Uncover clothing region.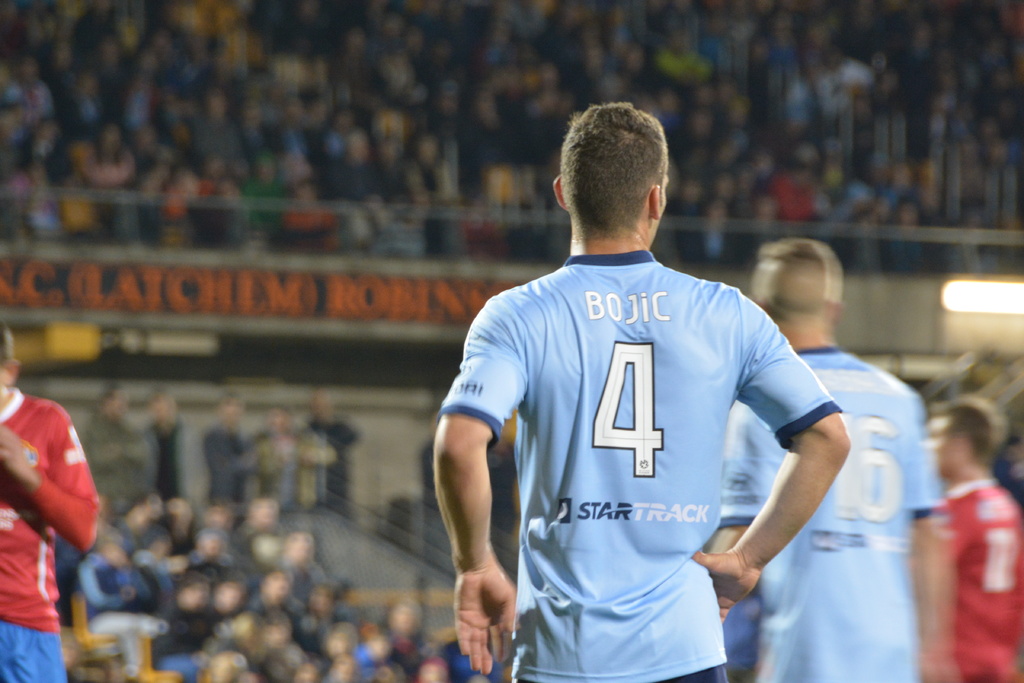
Uncovered: detection(139, 424, 194, 499).
